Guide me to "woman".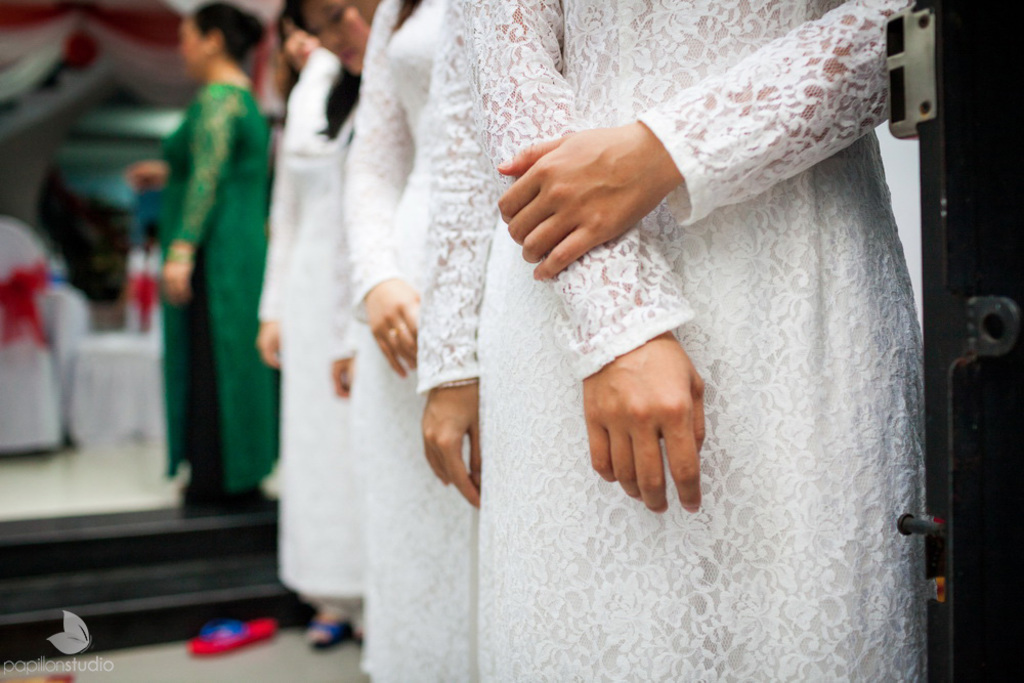
Guidance: [x1=341, y1=0, x2=456, y2=682].
